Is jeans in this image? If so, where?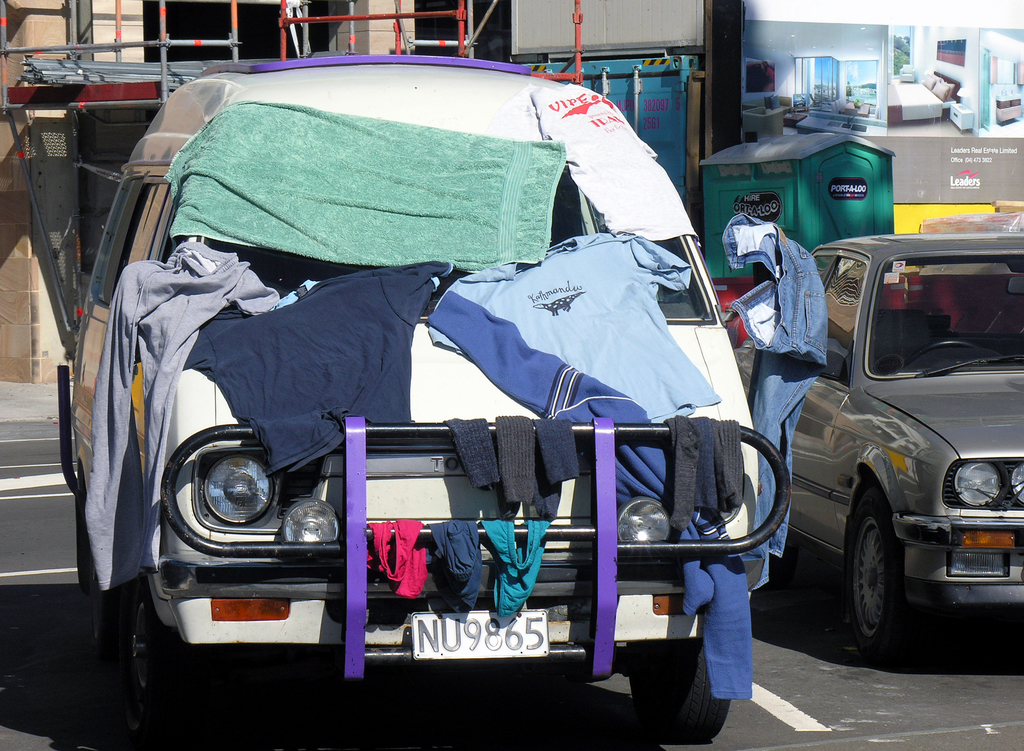
Yes, at box(600, 425, 772, 705).
